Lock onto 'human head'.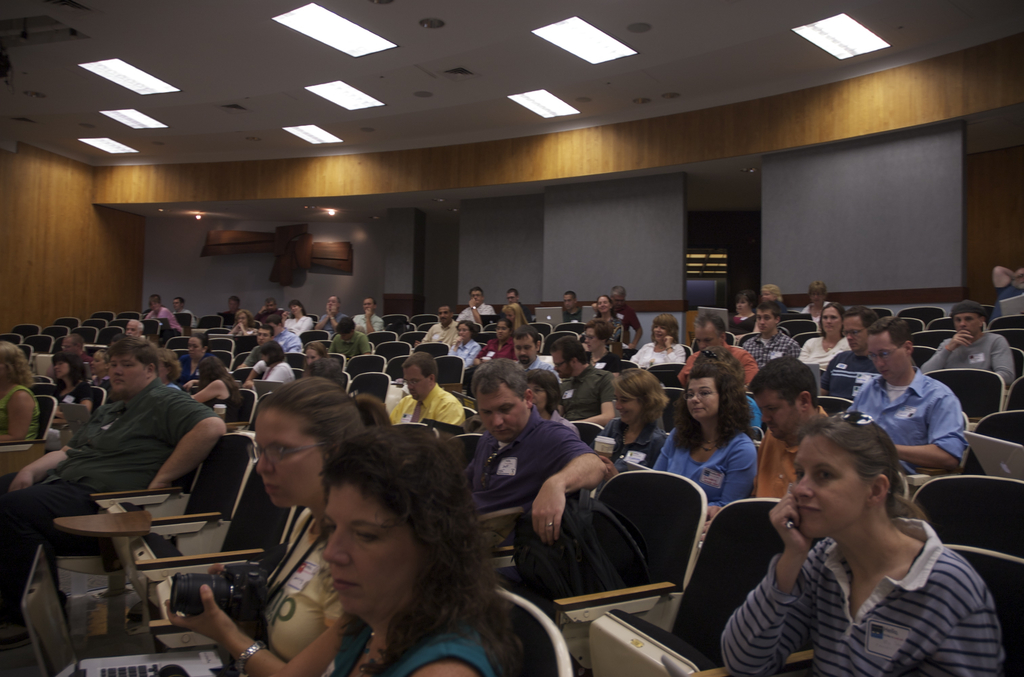
Locked: (751,354,817,443).
